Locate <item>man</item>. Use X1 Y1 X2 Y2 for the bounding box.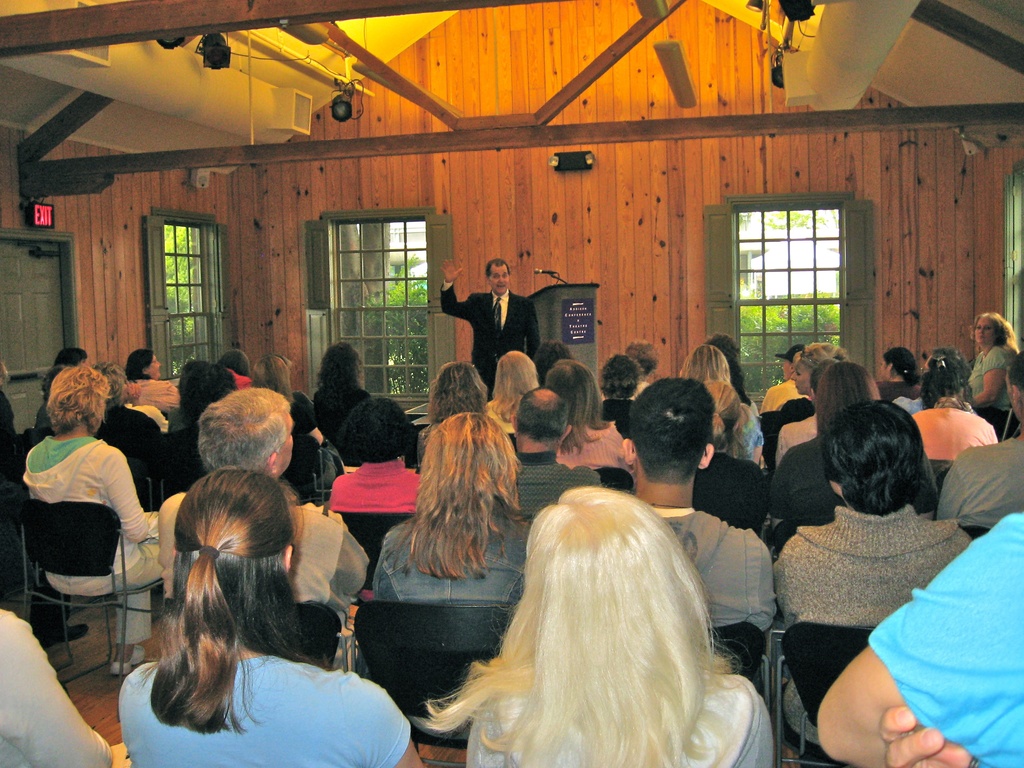
438 255 540 399.
